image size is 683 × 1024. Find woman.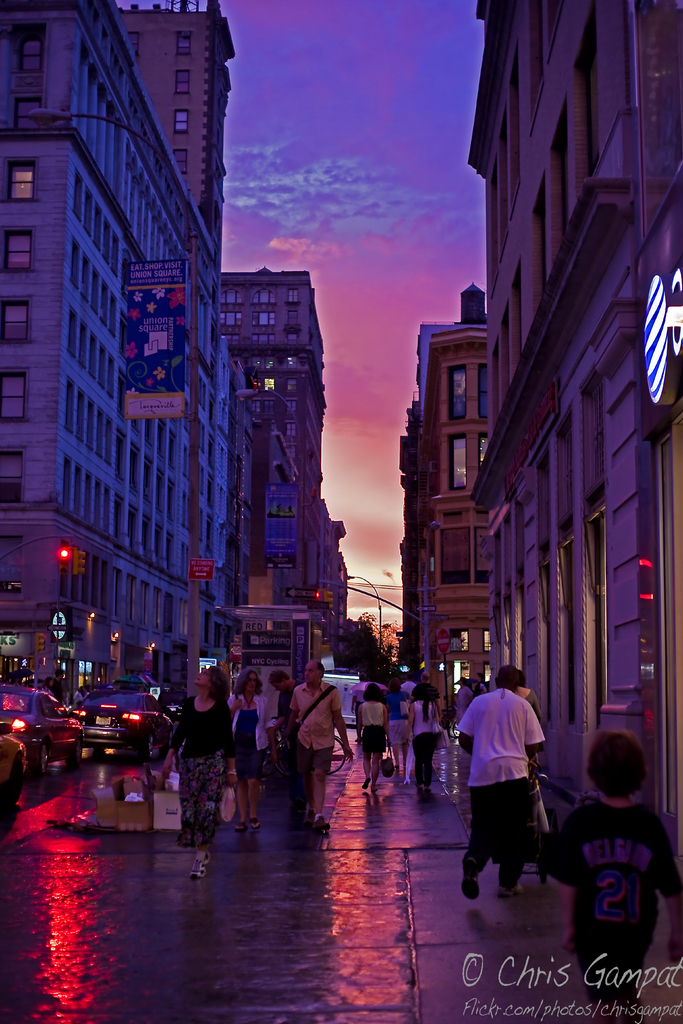
left=384, top=682, right=409, bottom=767.
